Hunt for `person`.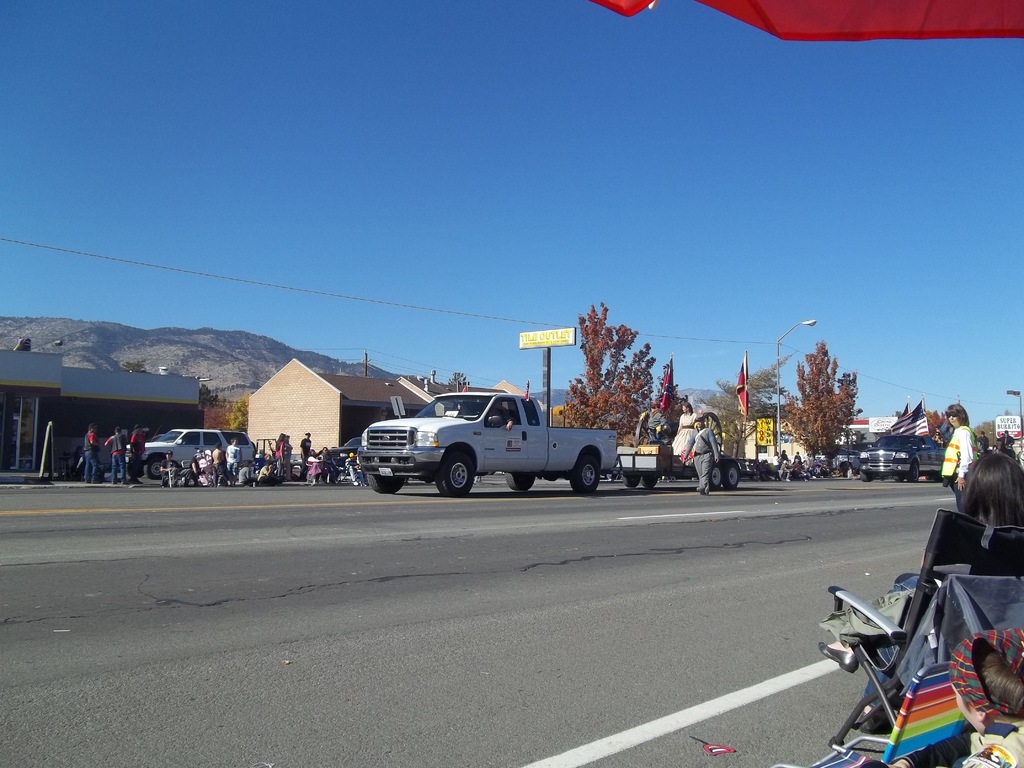
Hunted down at (158,447,193,484).
